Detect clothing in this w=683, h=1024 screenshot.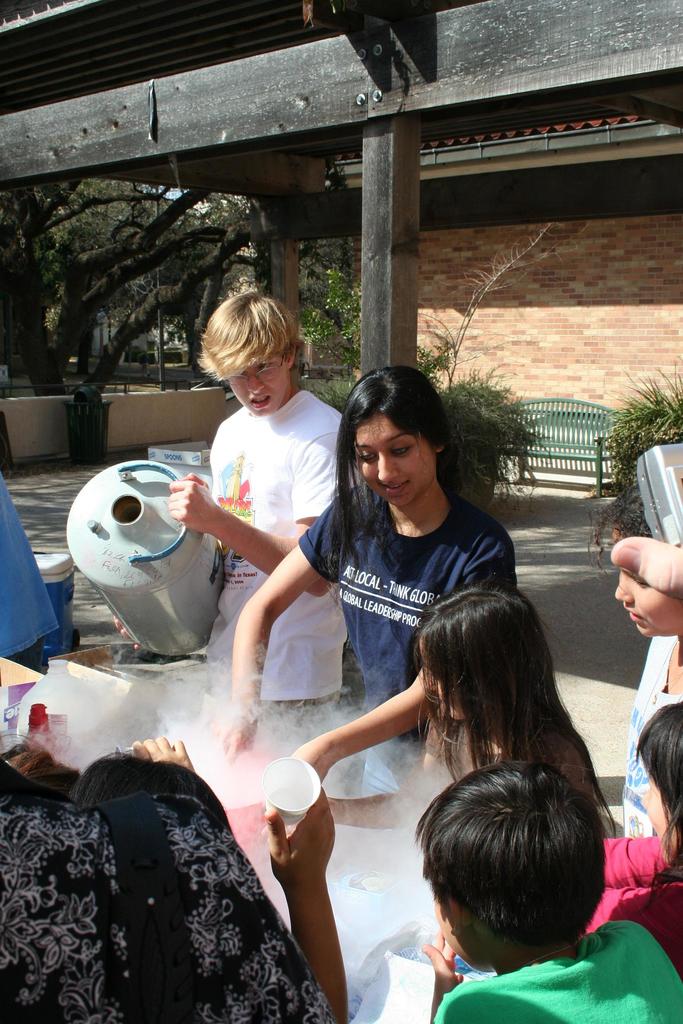
Detection: {"left": 590, "top": 825, "right": 682, "bottom": 965}.
